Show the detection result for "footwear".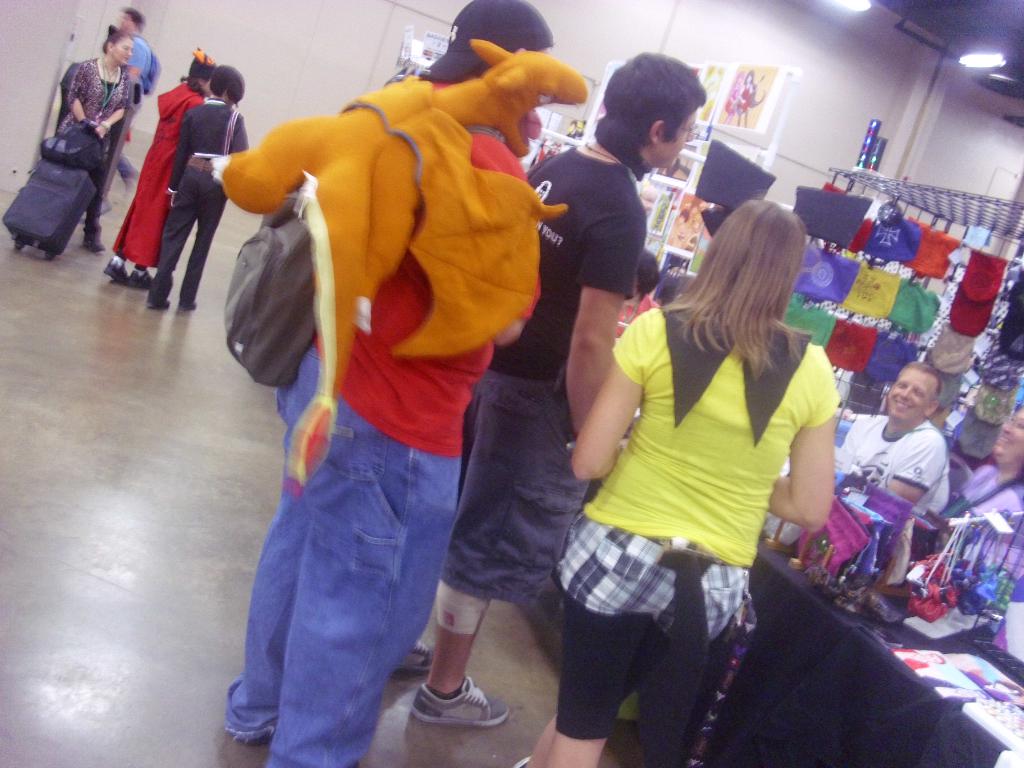
<bbox>148, 296, 170, 307</bbox>.
